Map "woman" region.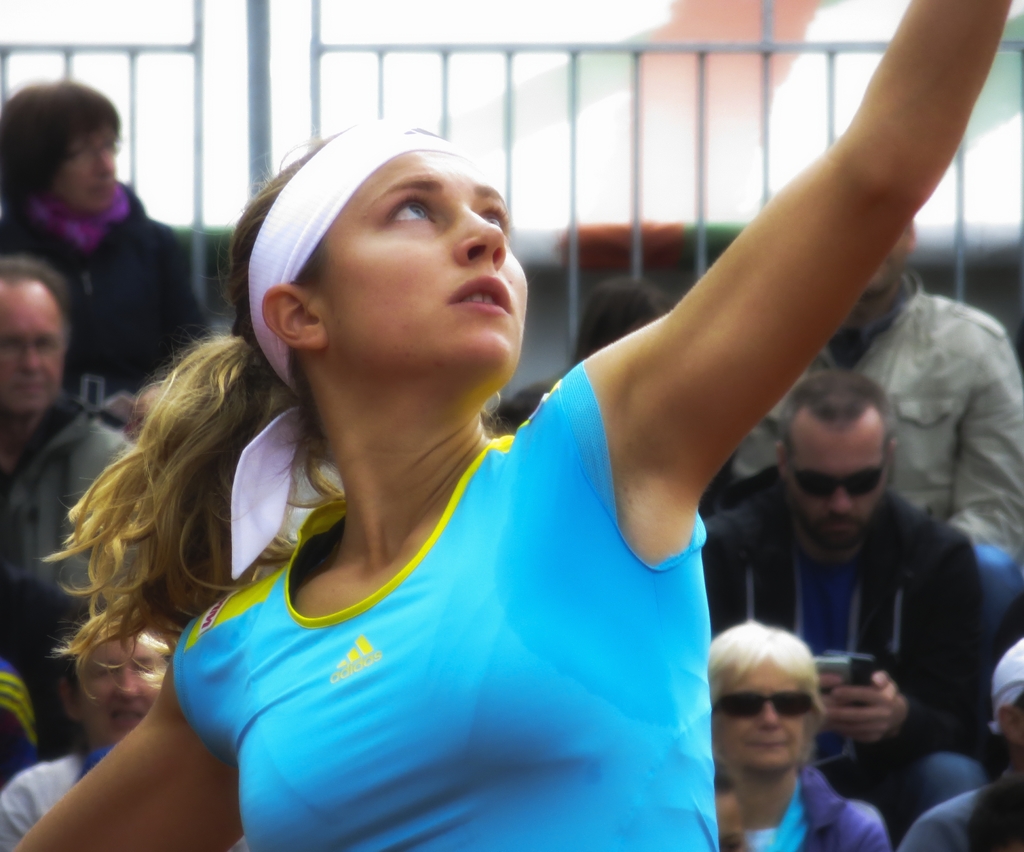
Mapped to region(14, 0, 1013, 851).
